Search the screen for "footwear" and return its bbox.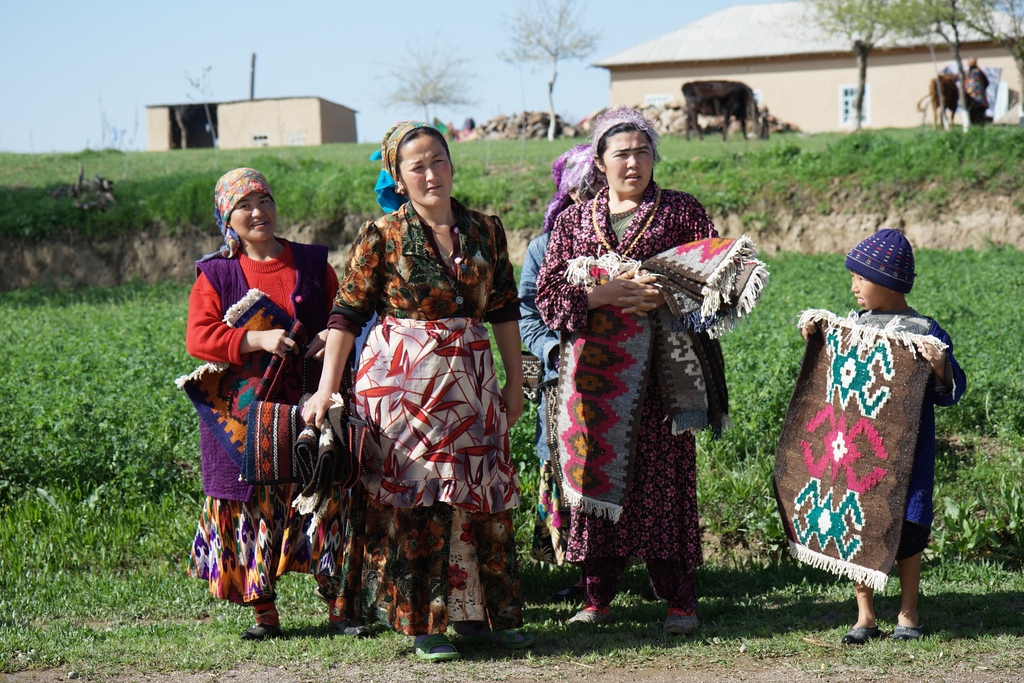
Found: (x1=407, y1=630, x2=467, y2=668).
